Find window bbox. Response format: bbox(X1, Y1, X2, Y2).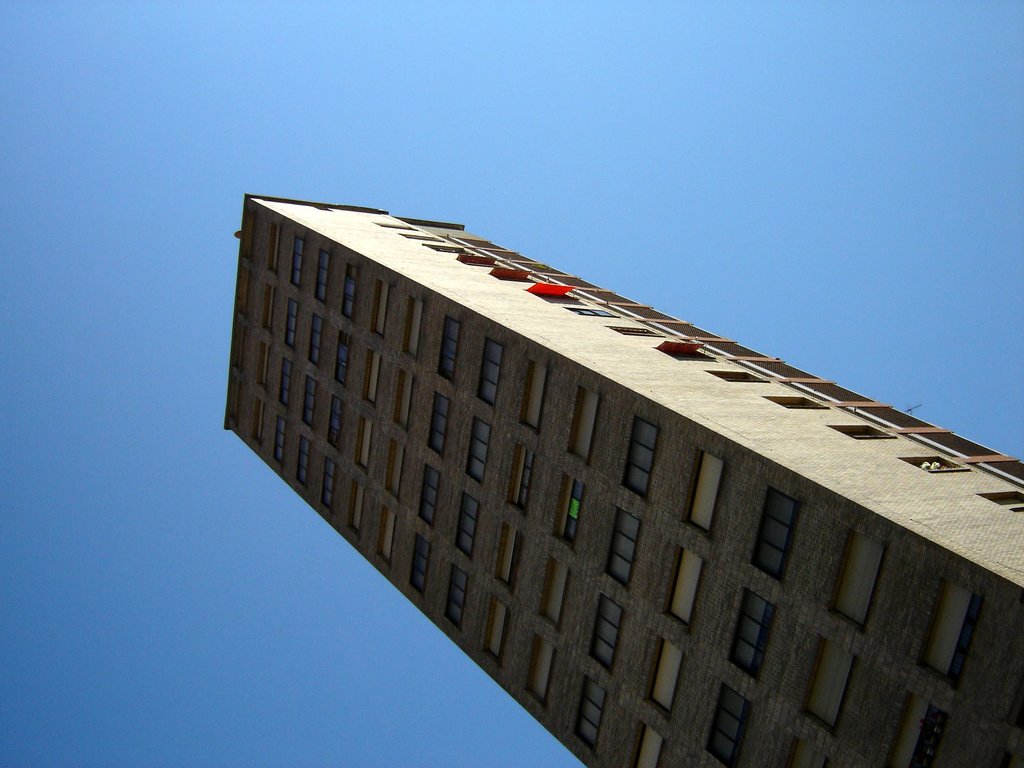
bbox(564, 306, 616, 321).
